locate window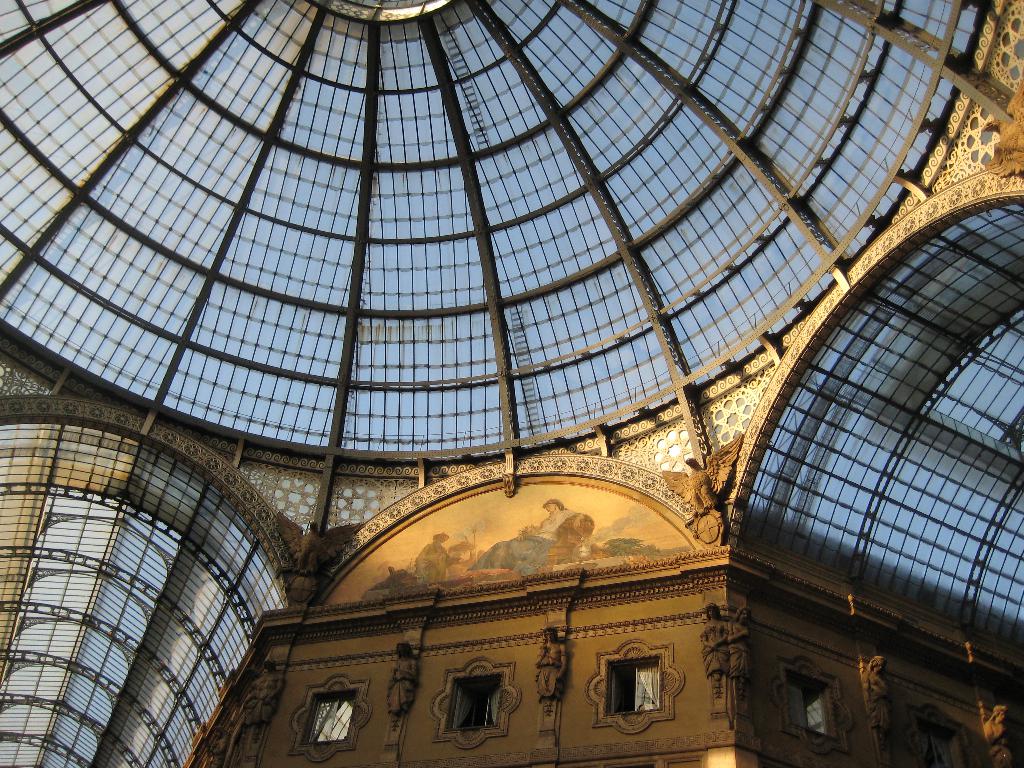
(300, 688, 356, 743)
